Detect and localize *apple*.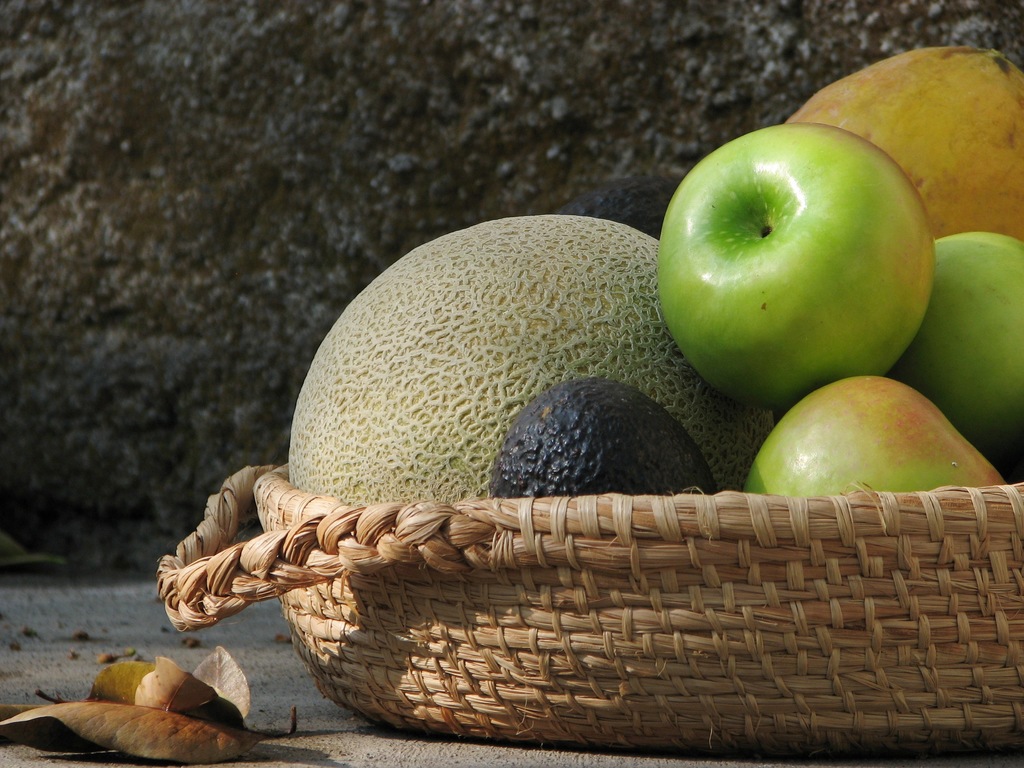
Localized at [left=888, top=230, right=1023, bottom=456].
